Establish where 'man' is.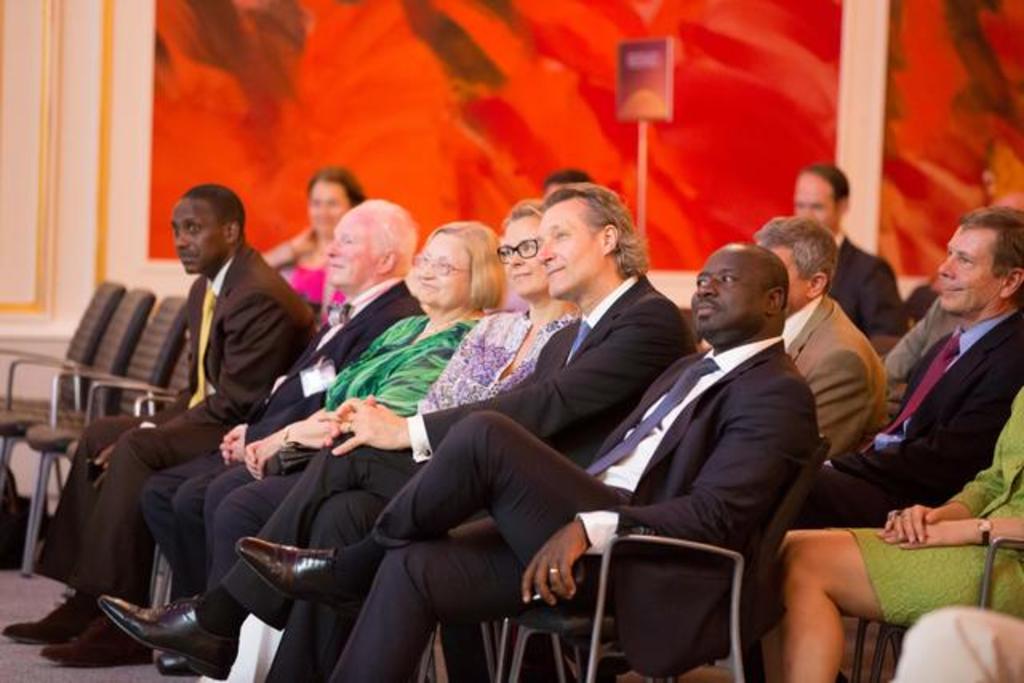
Established at locate(2, 178, 322, 670).
